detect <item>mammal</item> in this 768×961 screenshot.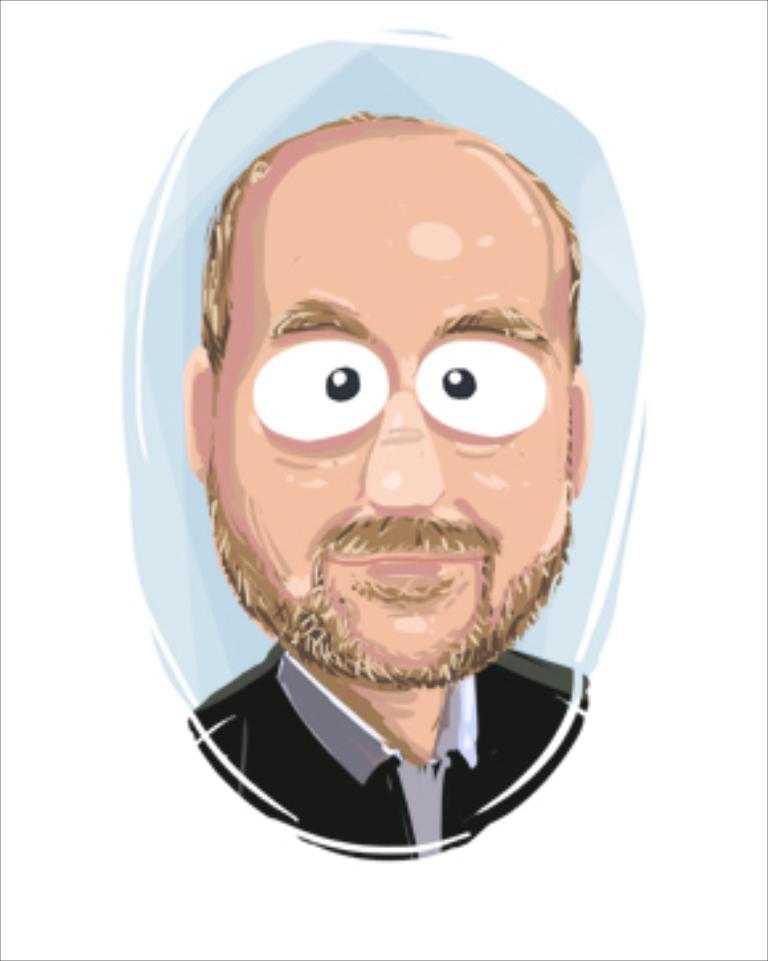
Detection: bbox=(175, 106, 593, 858).
